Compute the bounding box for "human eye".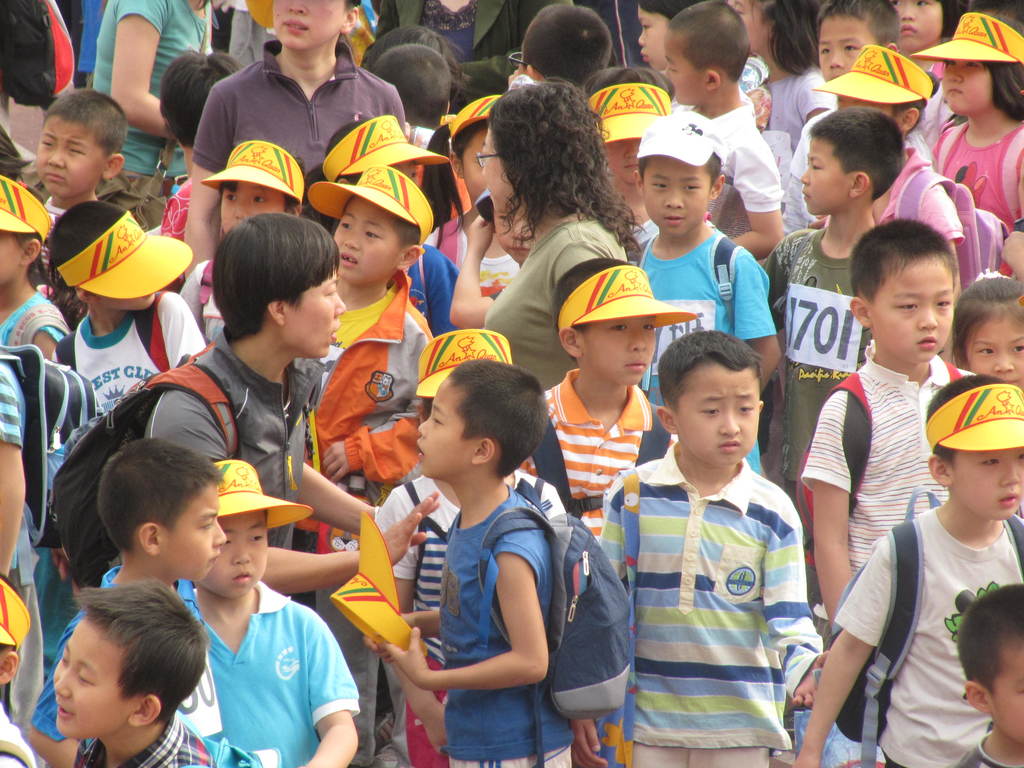
region(976, 349, 997, 359).
